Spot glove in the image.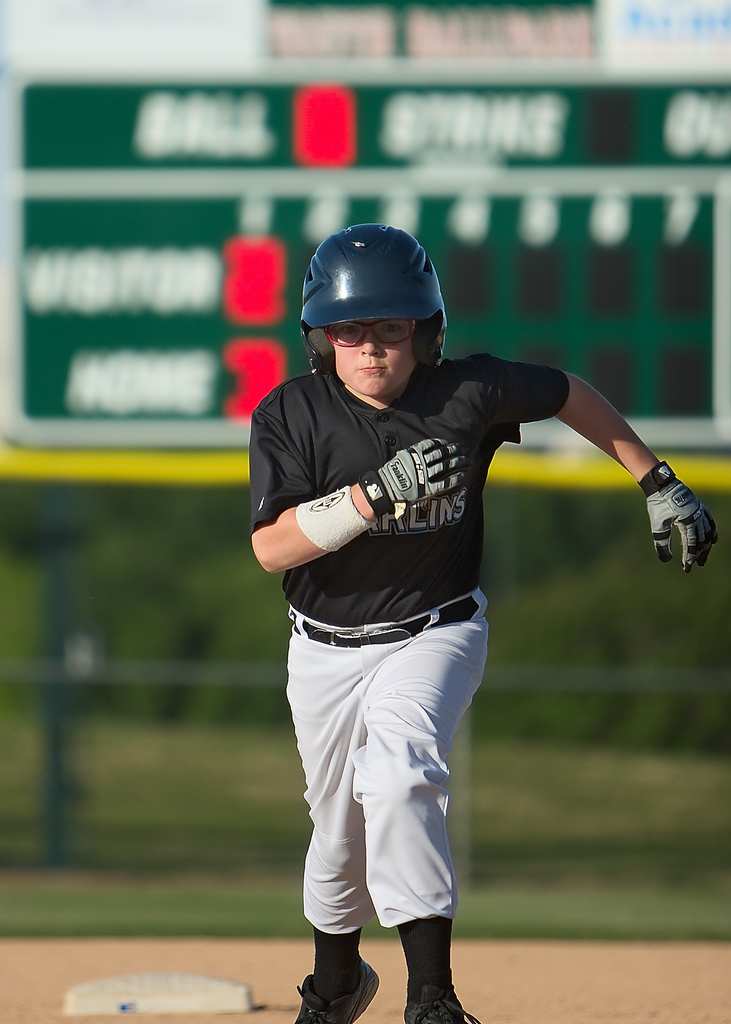
glove found at [left=628, top=458, right=716, bottom=575].
